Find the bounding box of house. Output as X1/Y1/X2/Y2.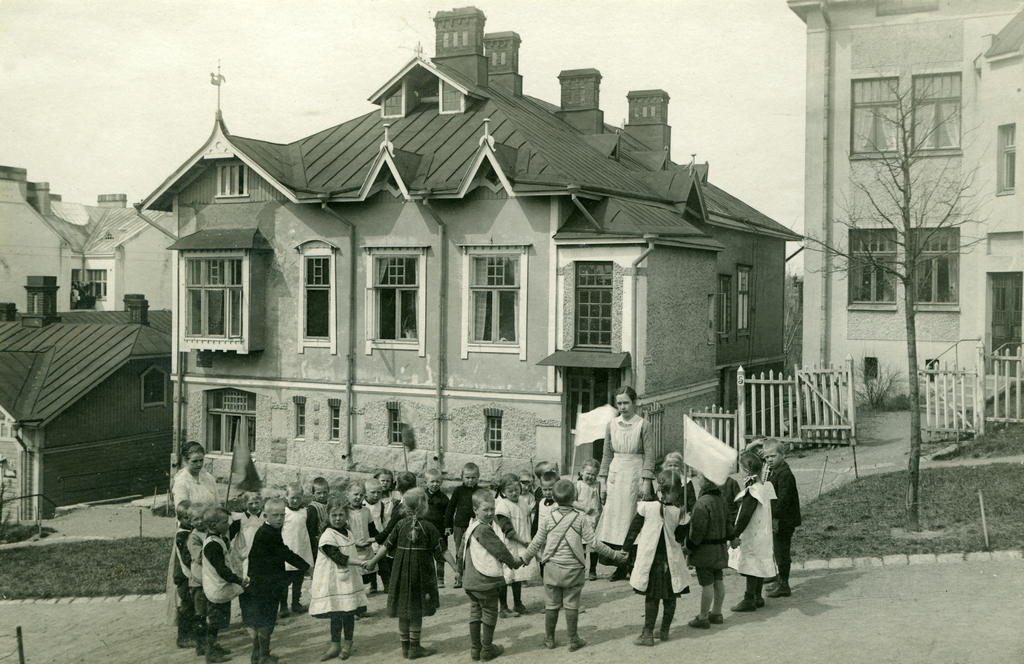
0/163/174/315.
